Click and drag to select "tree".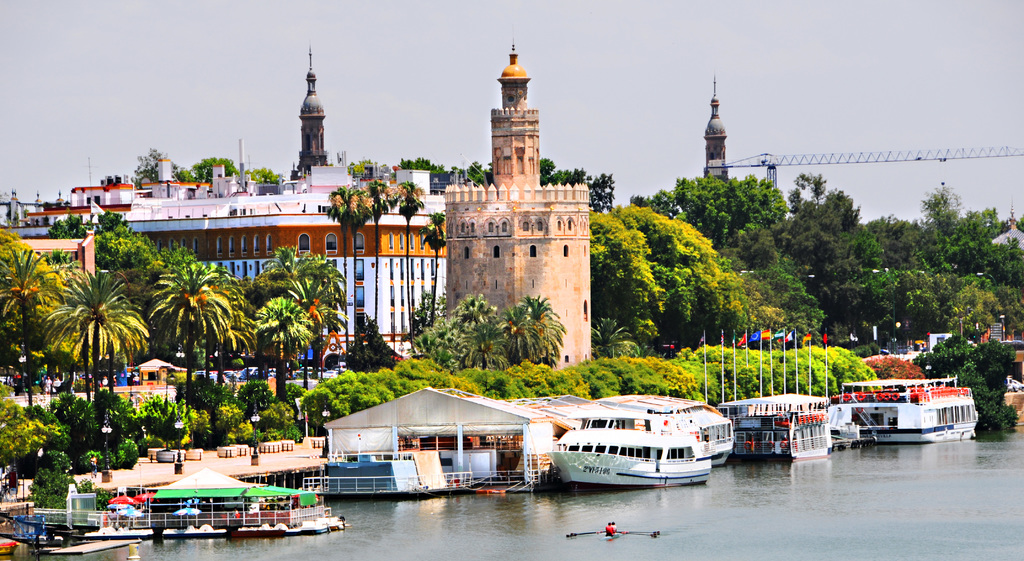
Selection: [329, 186, 367, 336].
